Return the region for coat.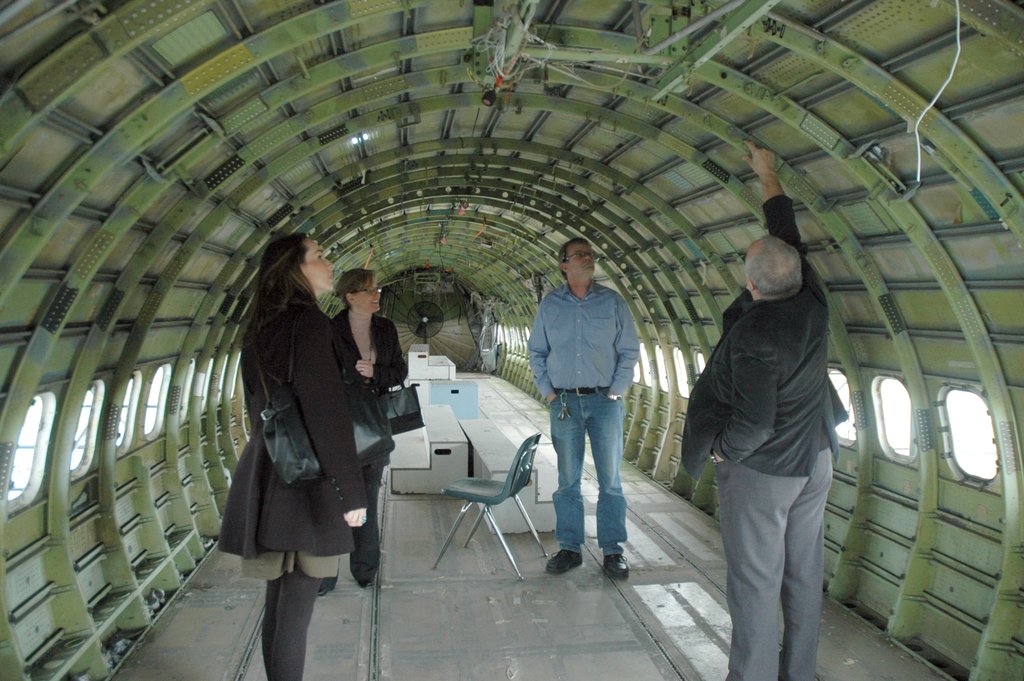
box(236, 262, 373, 567).
